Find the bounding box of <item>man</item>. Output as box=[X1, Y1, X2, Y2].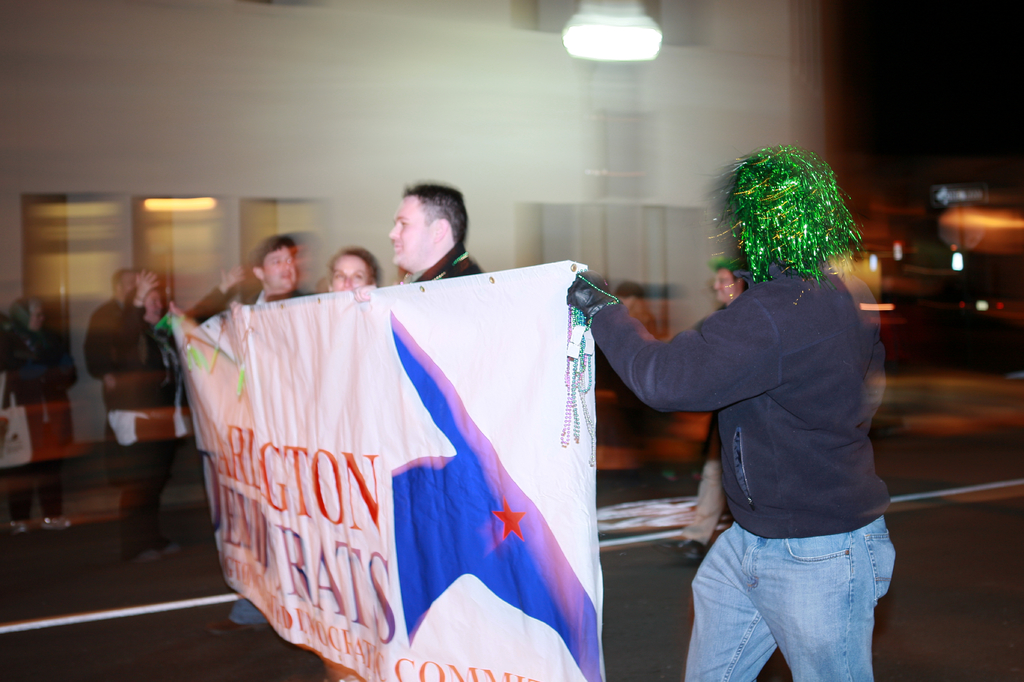
box=[105, 267, 255, 566].
